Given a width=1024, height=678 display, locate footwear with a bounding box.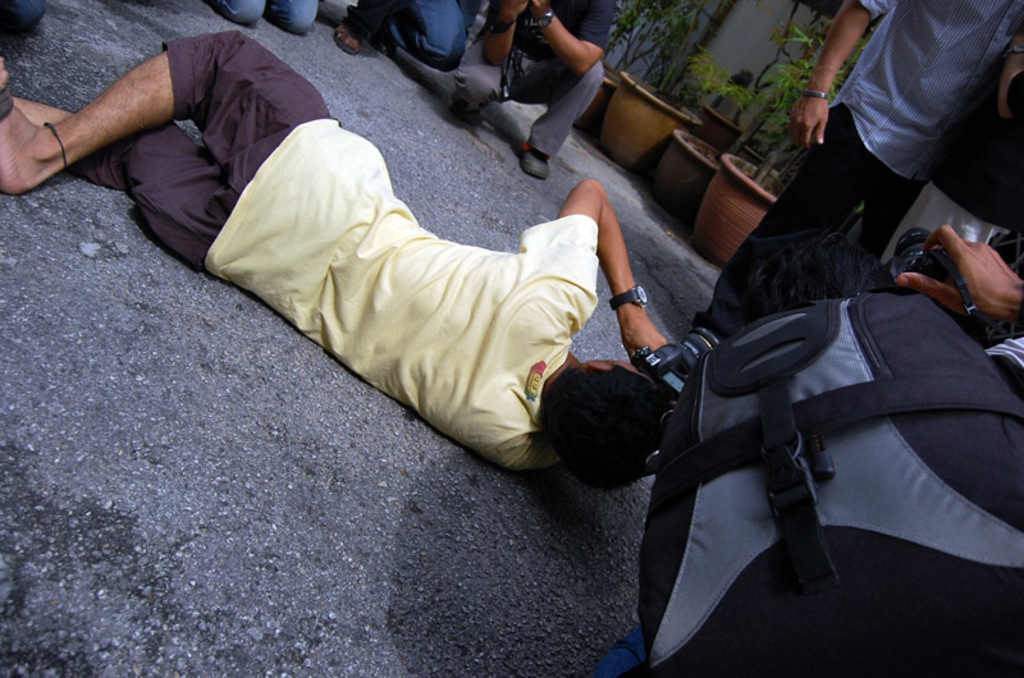
Located: rect(333, 6, 372, 56).
